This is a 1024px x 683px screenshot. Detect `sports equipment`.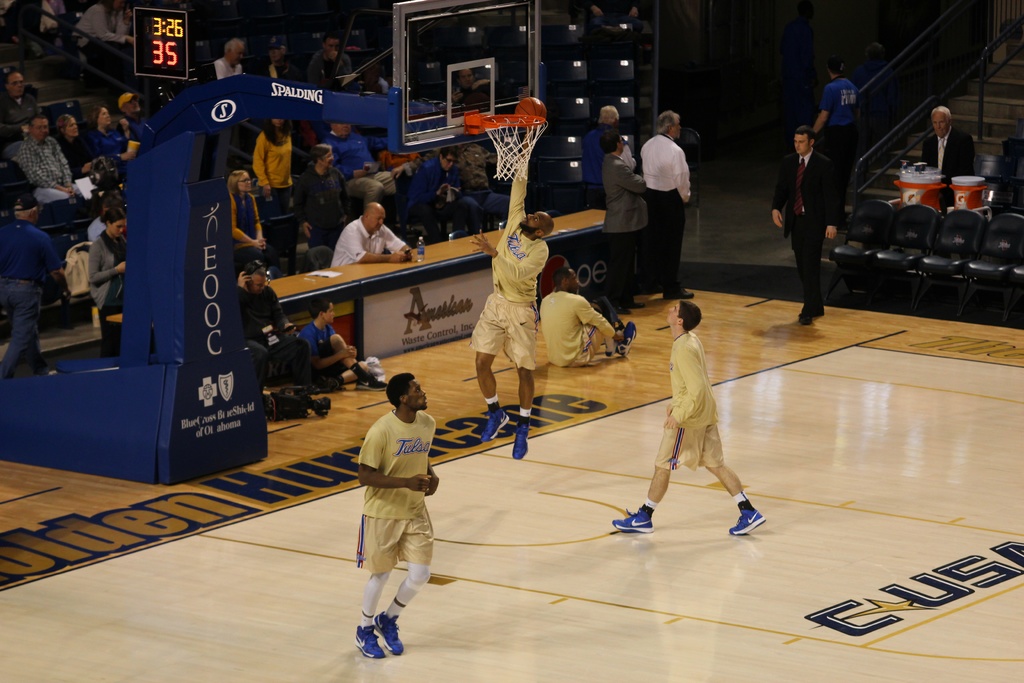
512, 95, 546, 132.
